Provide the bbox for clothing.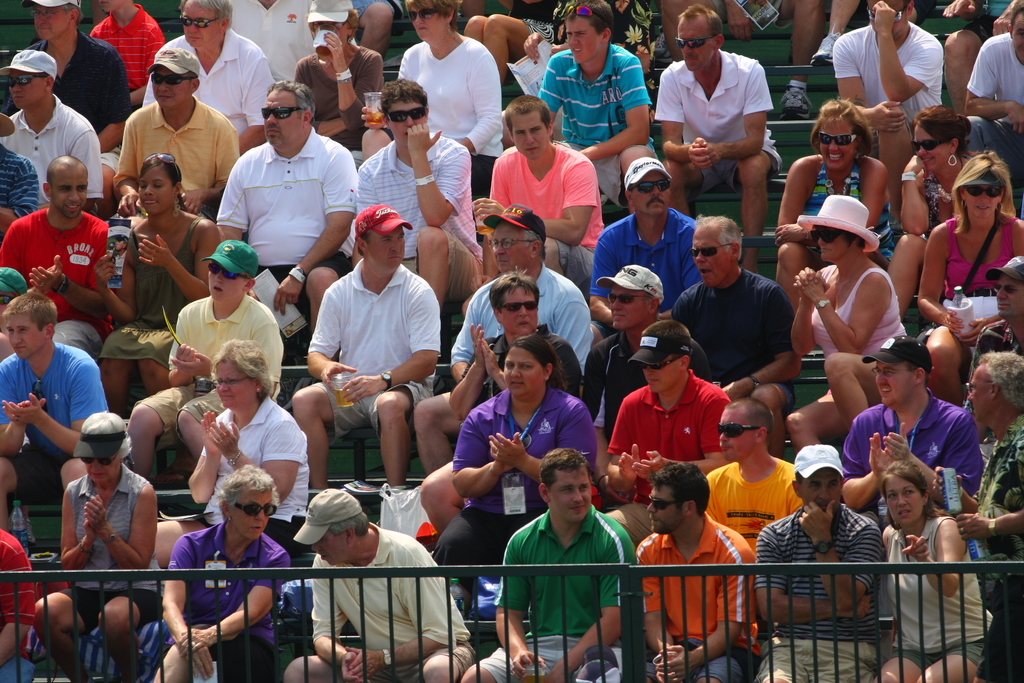
(111, 98, 247, 208).
